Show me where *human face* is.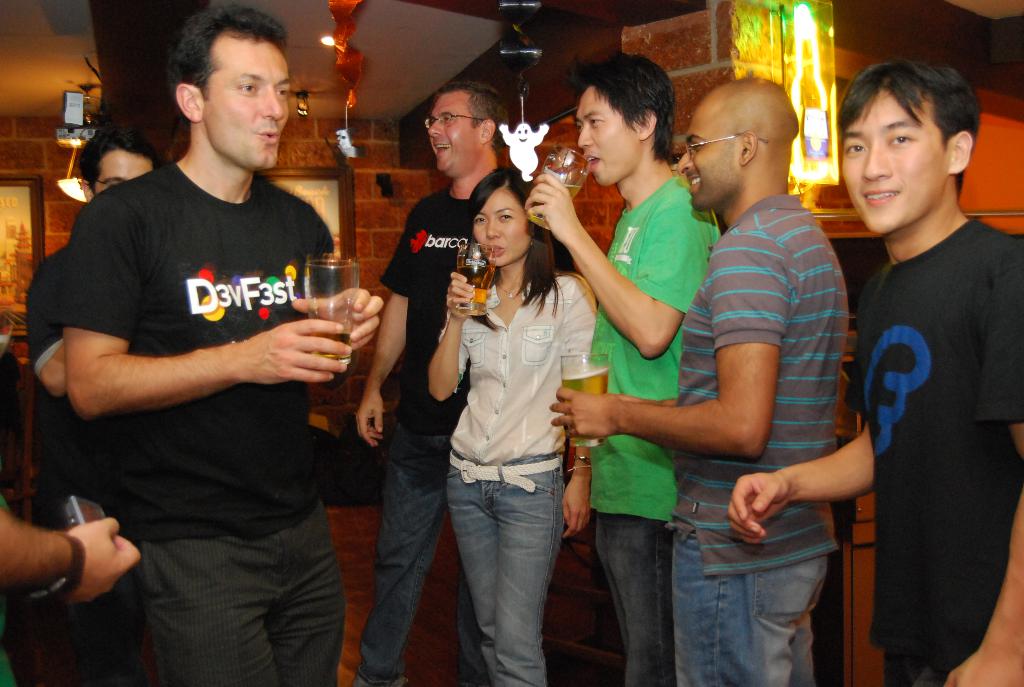
*human face* is at l=680, t=97, r=741, b=212.
